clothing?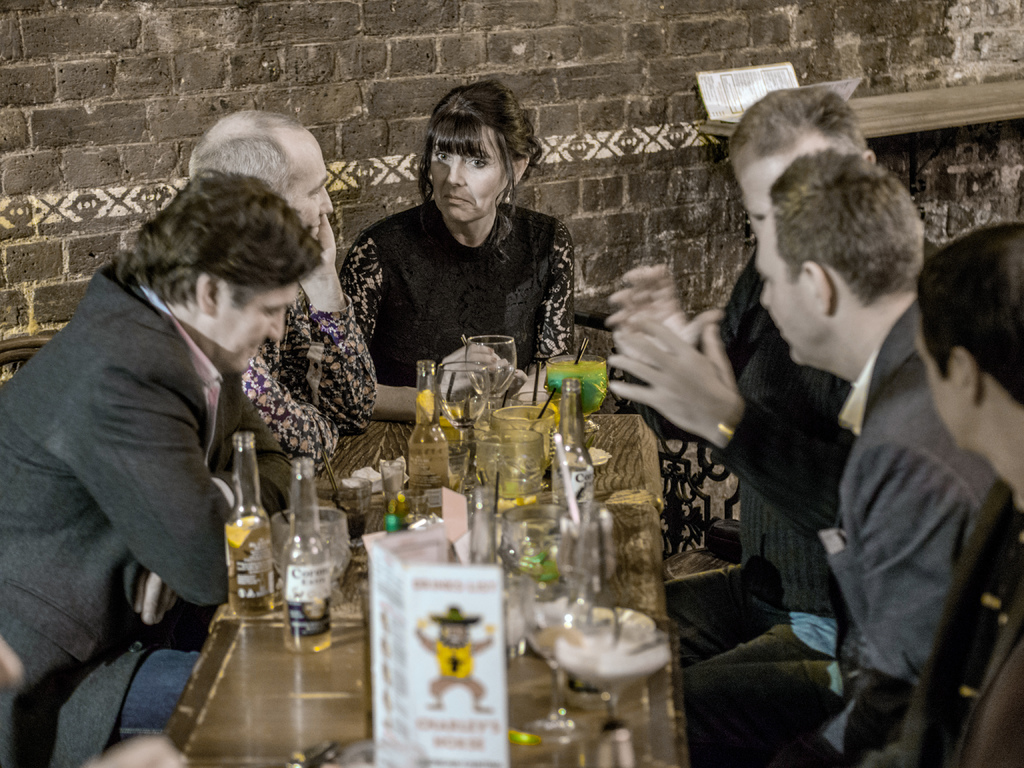
bbox(680, 285, 1007, 767)
